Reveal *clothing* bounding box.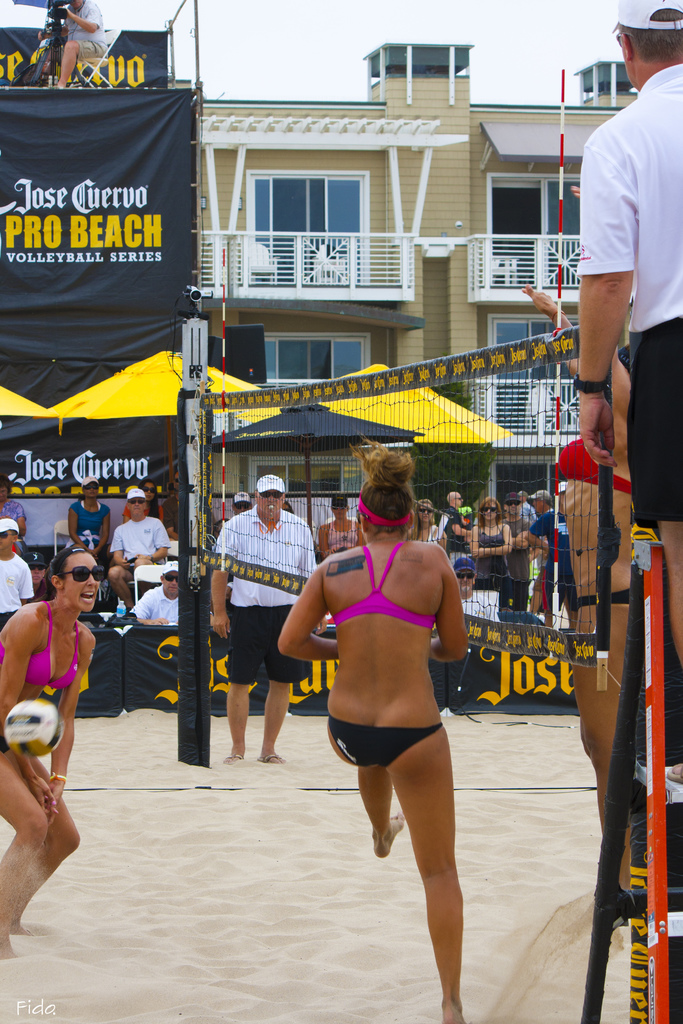
Revealed: 129,582,179,622.
